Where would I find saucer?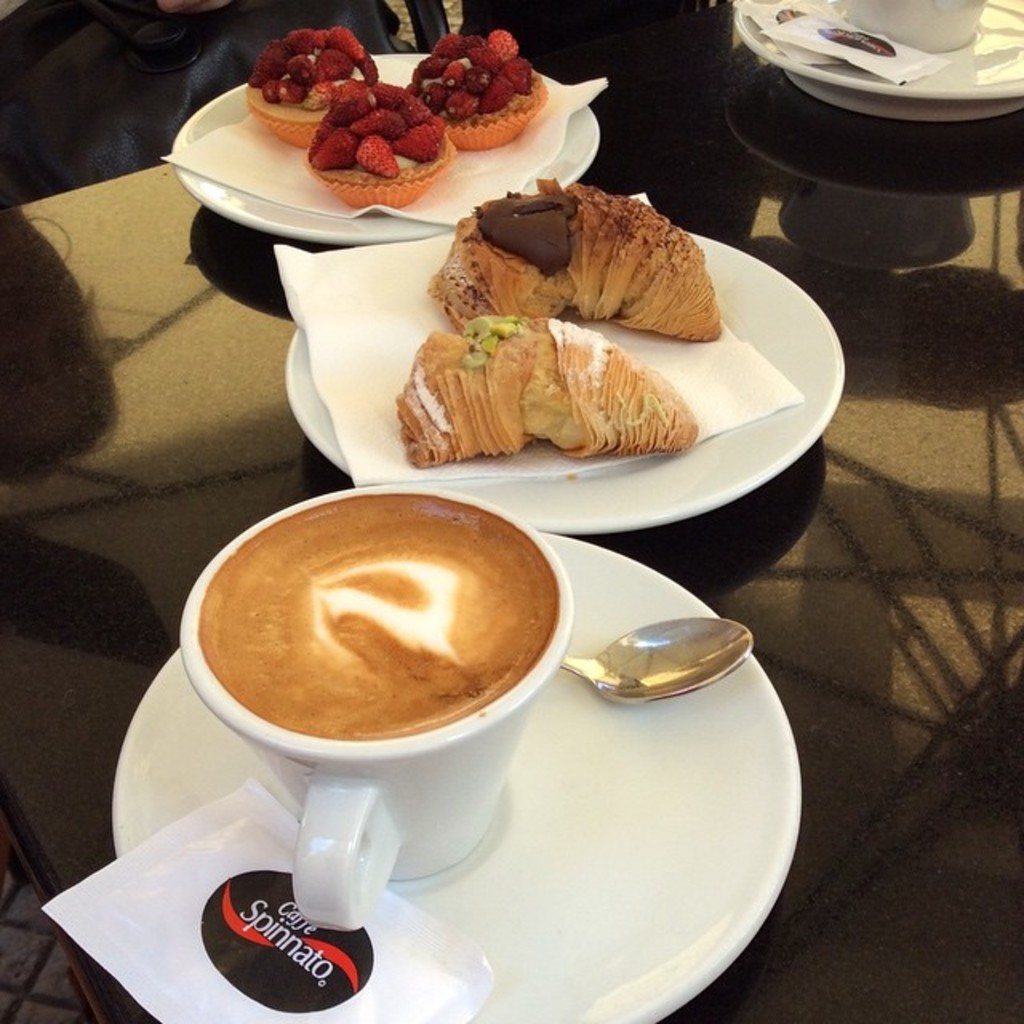
At 282:227:845:534.
